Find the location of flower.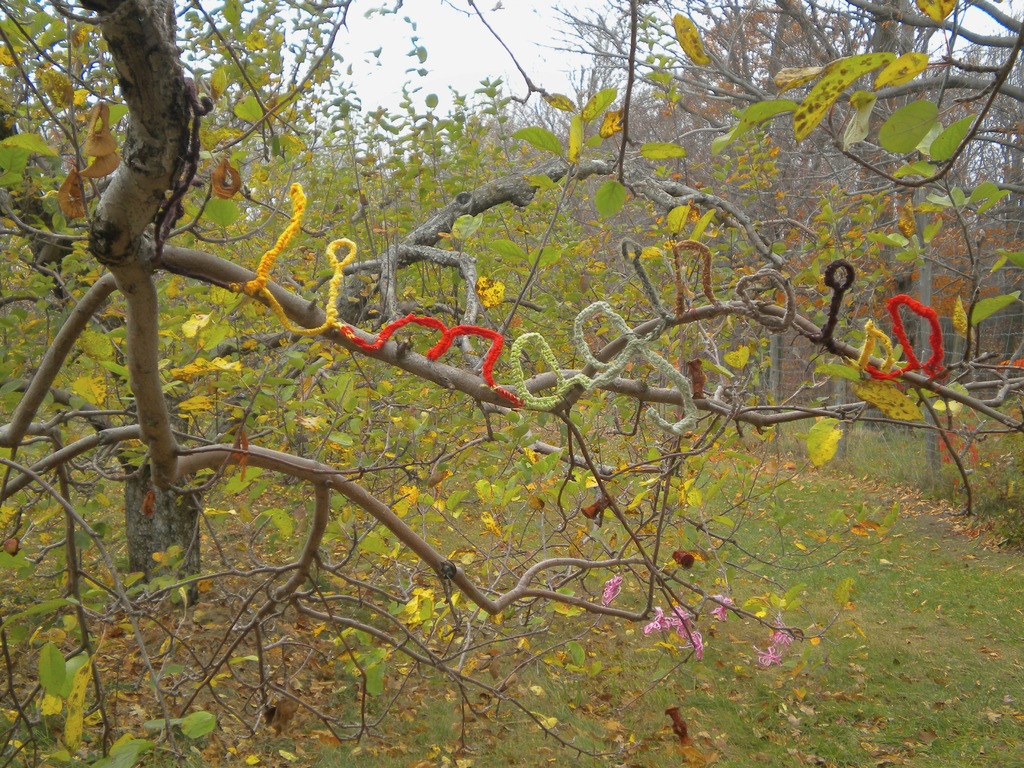
Location: (867,286,954,382).
